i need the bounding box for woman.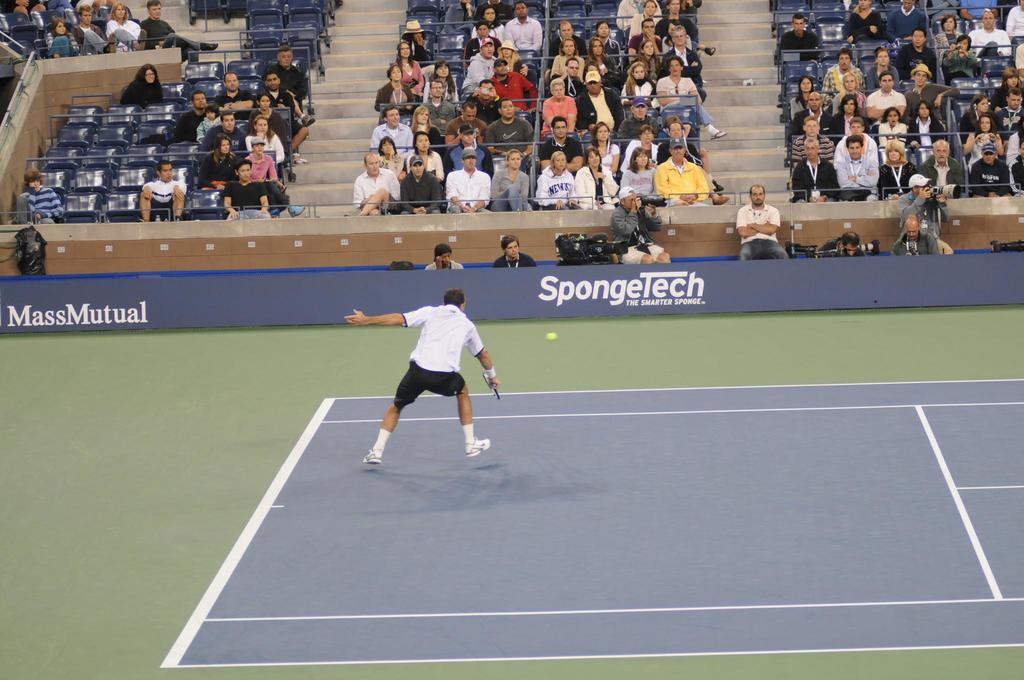
Here it is: BBox(620, 60, 655, 108).
